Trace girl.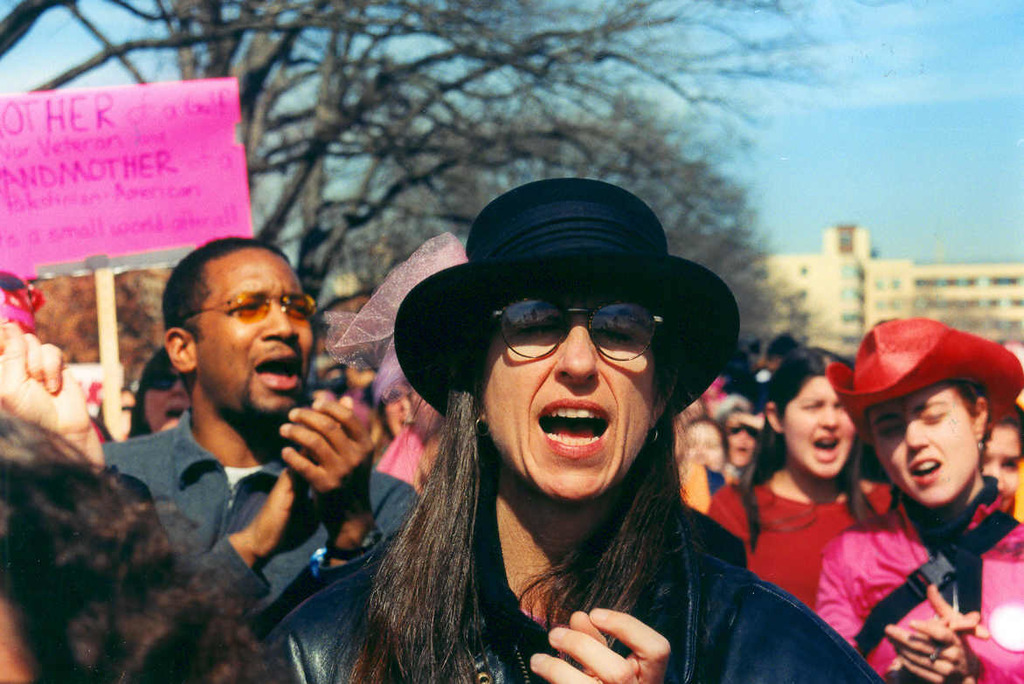
Traced to (710,397,764,474).
